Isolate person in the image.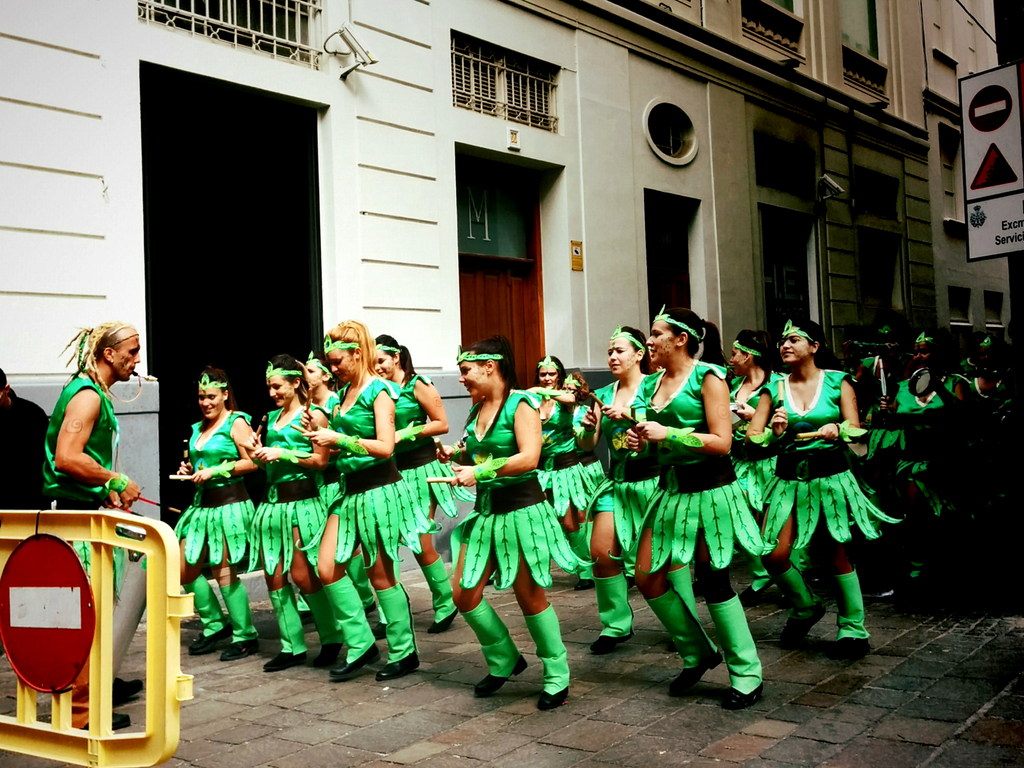
Isolated region: x1=589 y1=331 x2=650 y2=637.
